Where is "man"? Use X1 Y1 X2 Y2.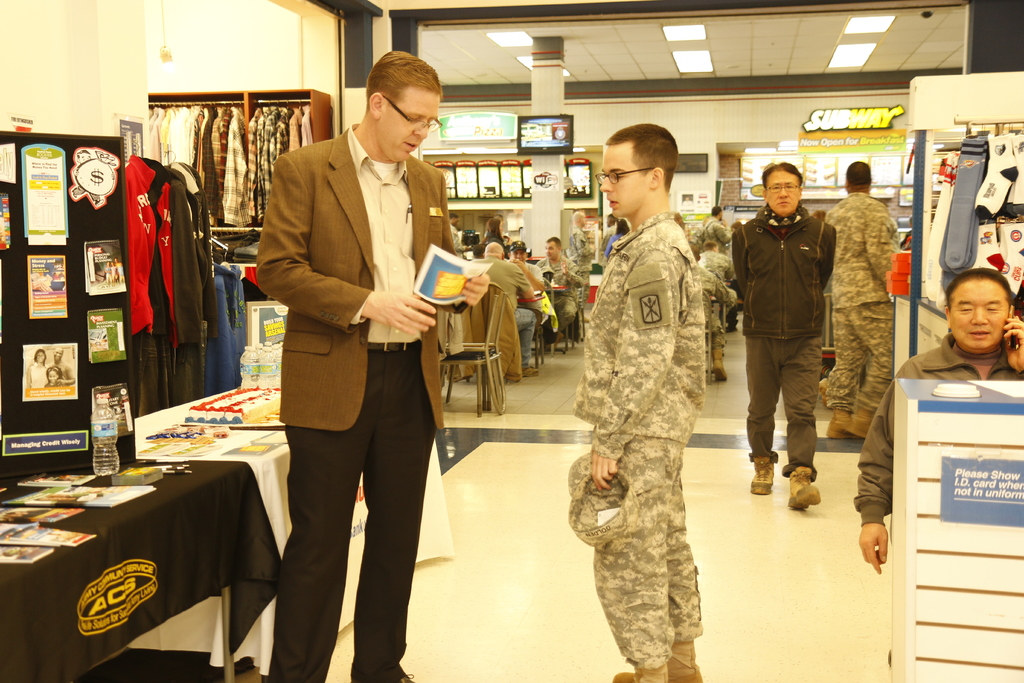
572 212 596 302.
